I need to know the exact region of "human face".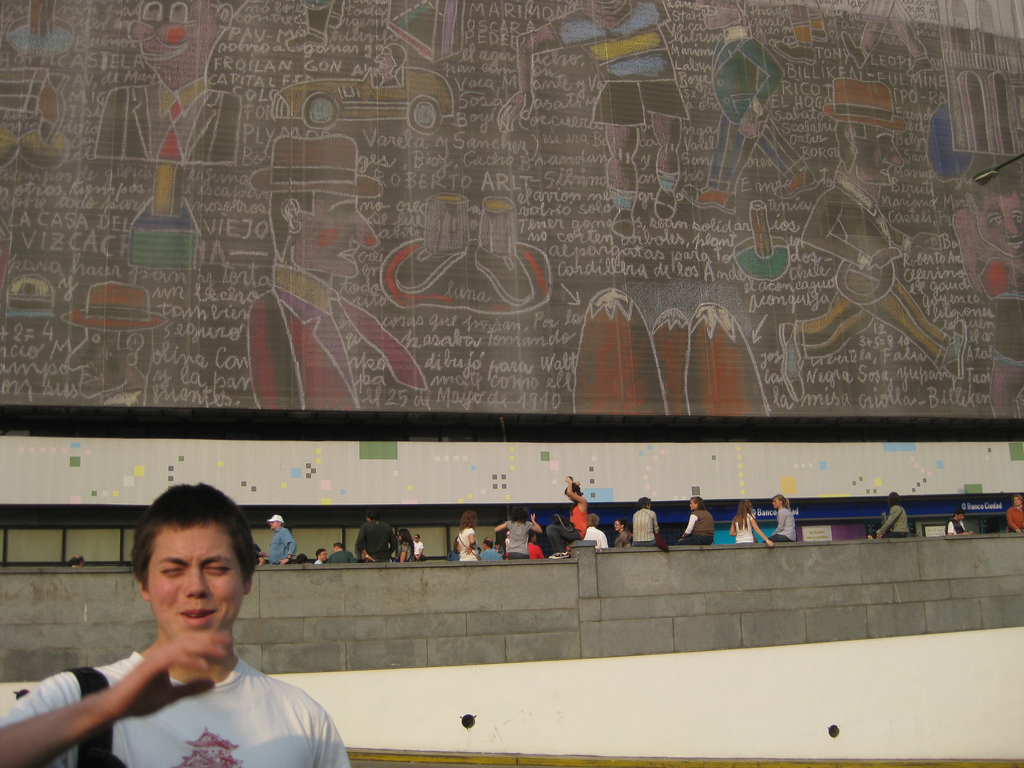
Region: 771 500 782 511.
